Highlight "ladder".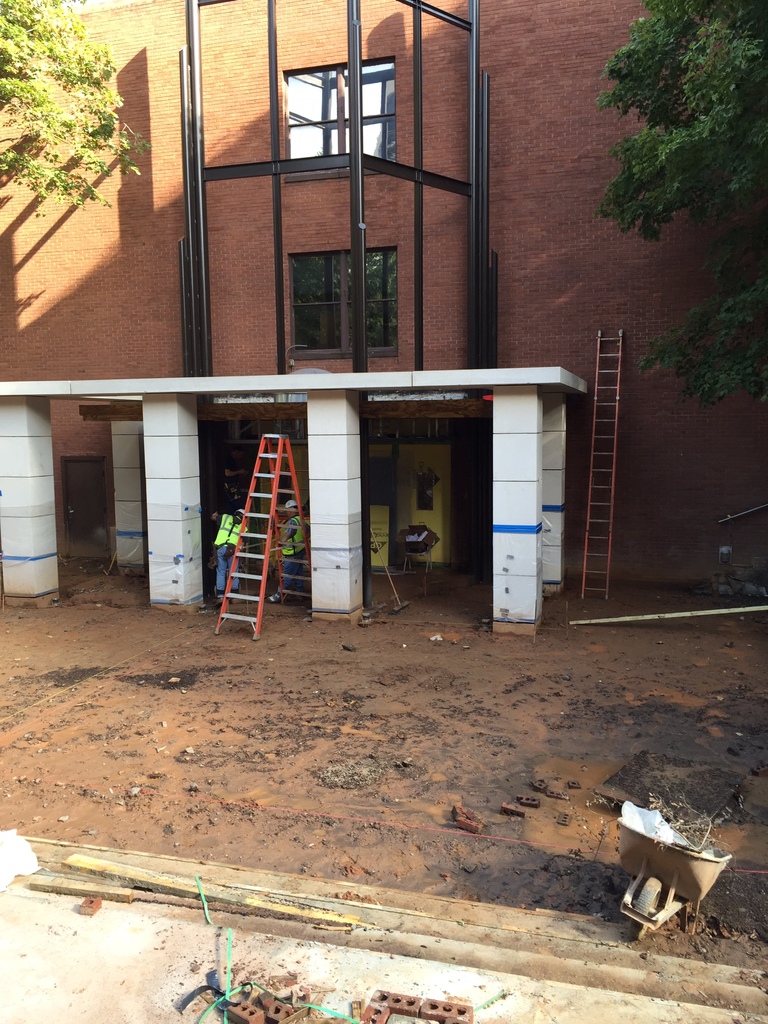
Highlighted region: x1=576 y1=326 x2=625 y2=606.
